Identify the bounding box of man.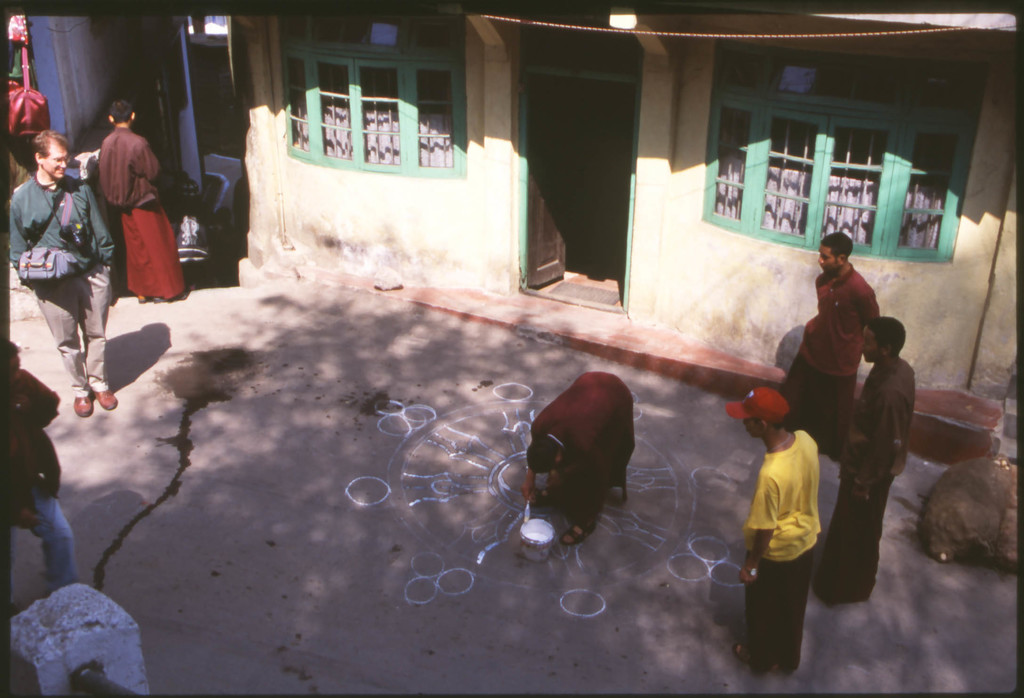
region(799, 228, 883, 462).
